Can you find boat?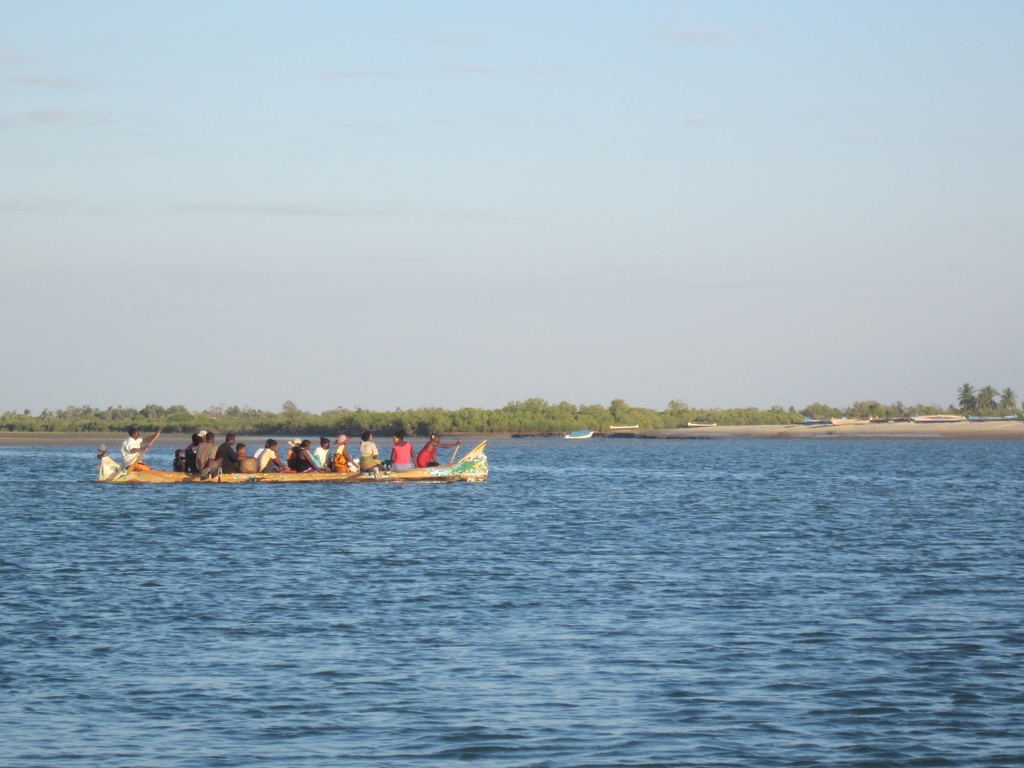
Yes, bounding box: box=[611, 424, 639, 431].
